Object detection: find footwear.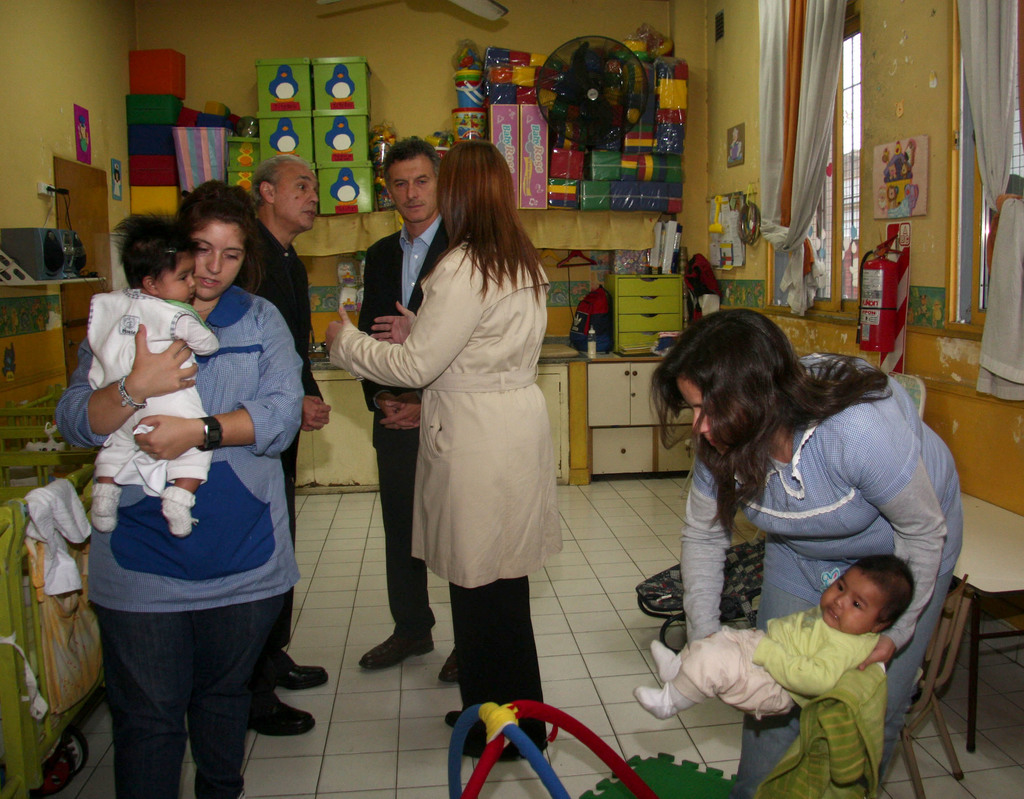
437/642/470/685.
